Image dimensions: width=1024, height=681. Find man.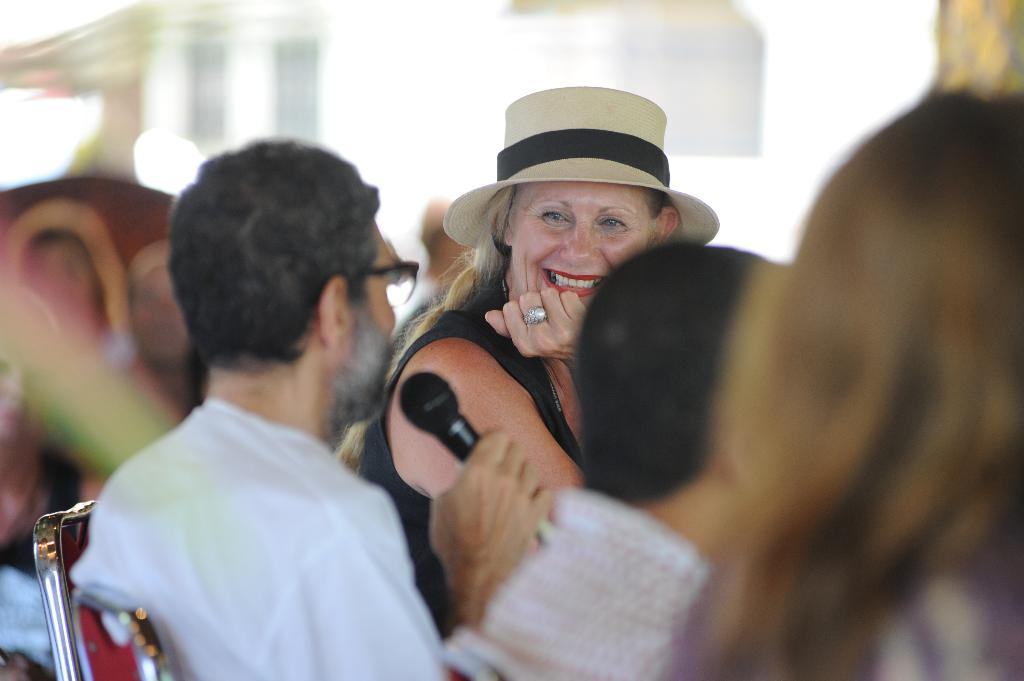
485,243,778,680.
